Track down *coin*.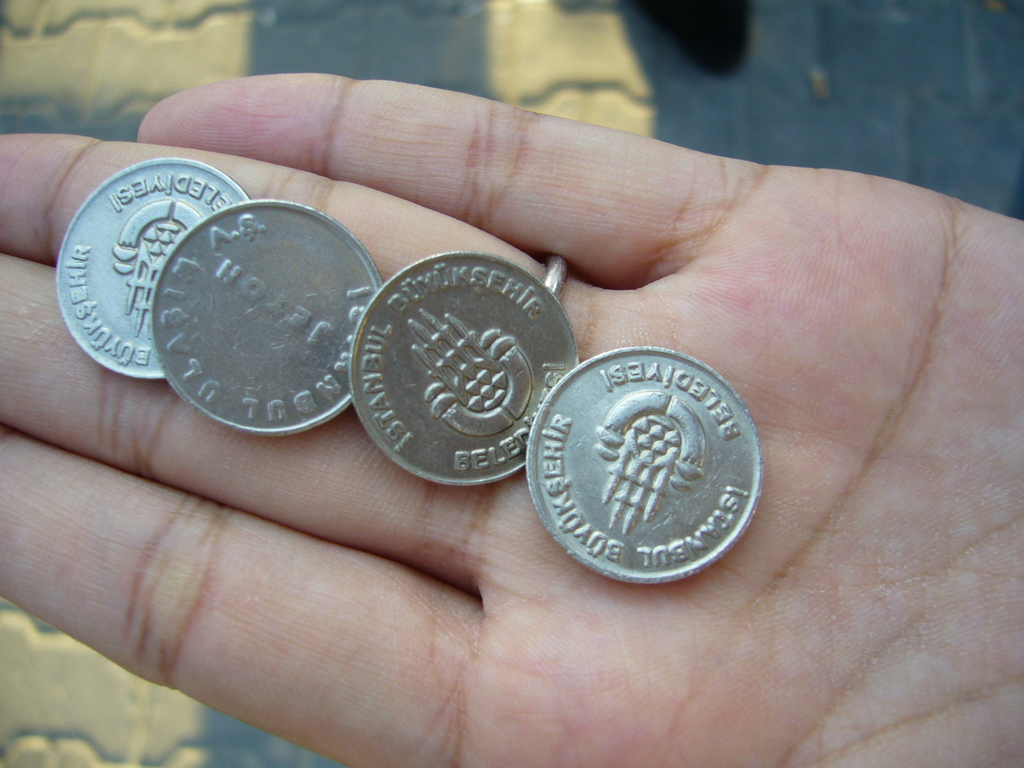
Tracked to <box>50,156,250,383</box>.
